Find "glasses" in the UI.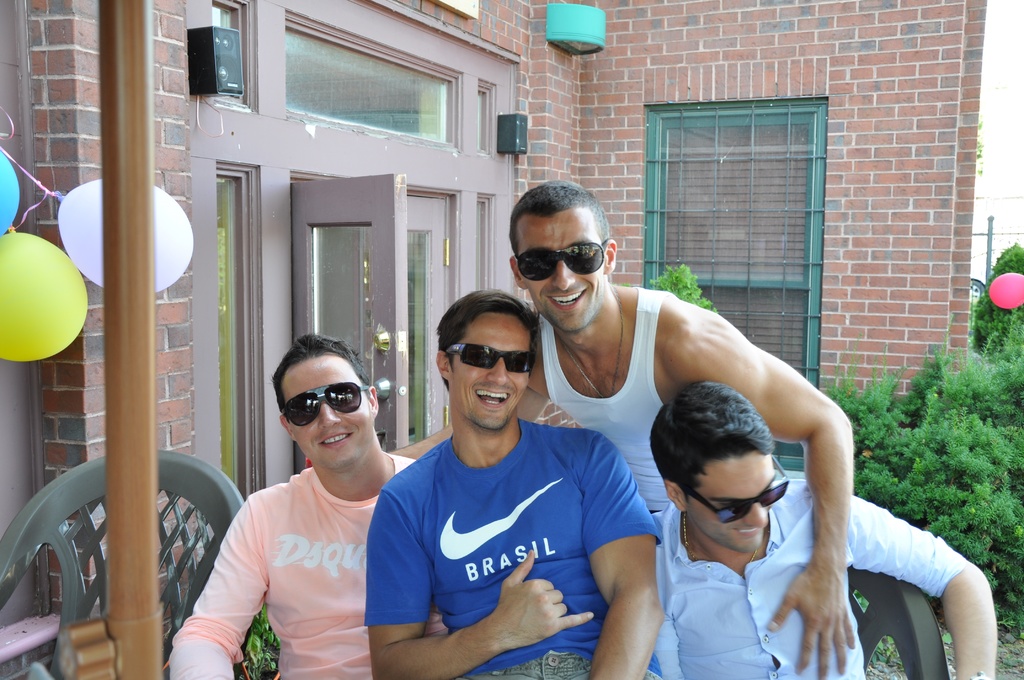
UI element at x1=442 y1=340 x2=542 y2=376.
